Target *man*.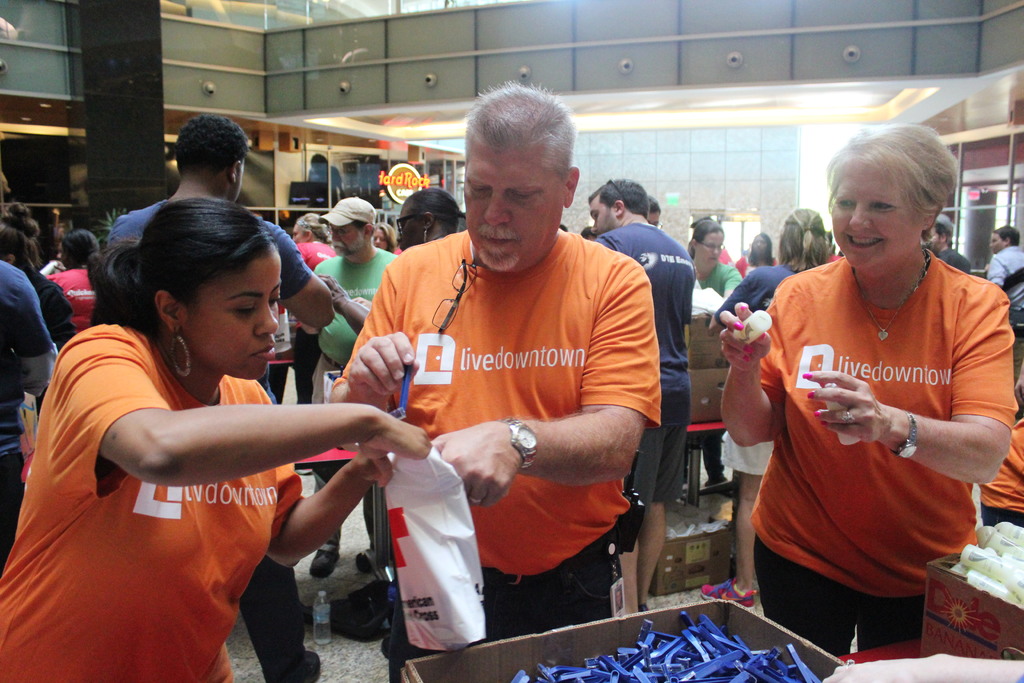
Target region: x1=588, y1=174, x2=694, y2=616.
